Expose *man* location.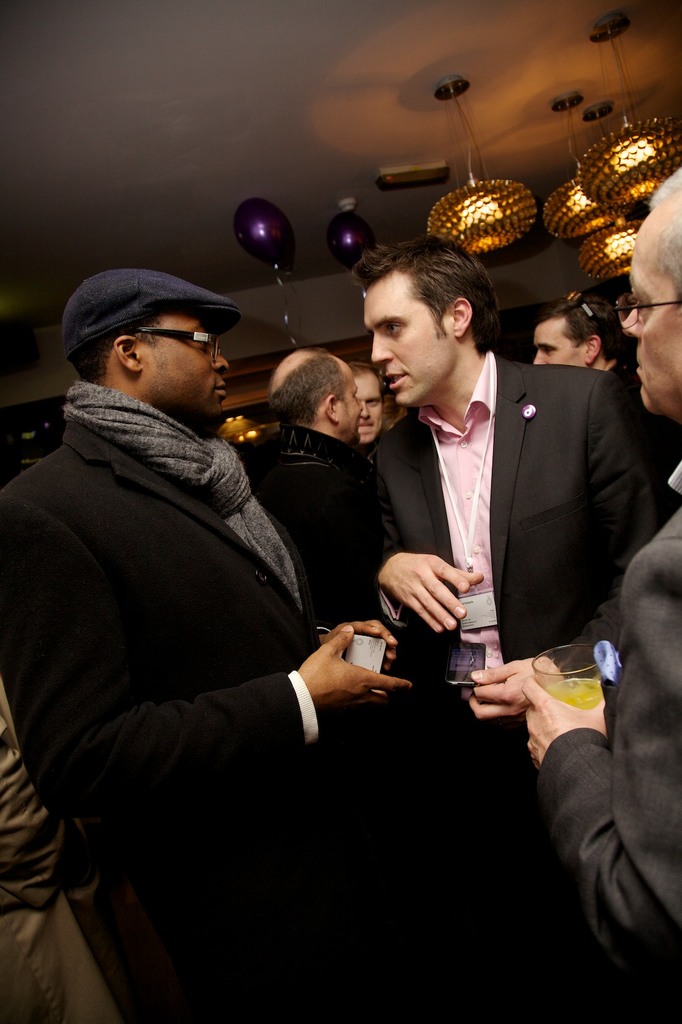
Exposed at crop(50, 239, 482, 998).
